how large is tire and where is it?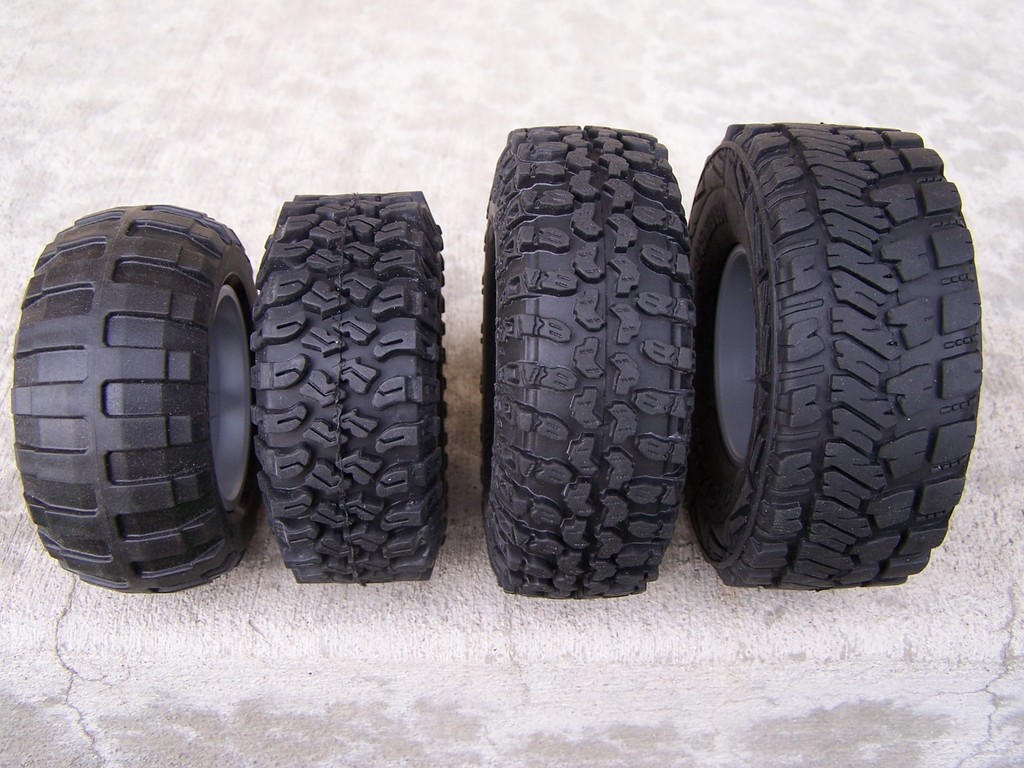
Bounding box: (left=479, top=122, right=699, bottom=601).
